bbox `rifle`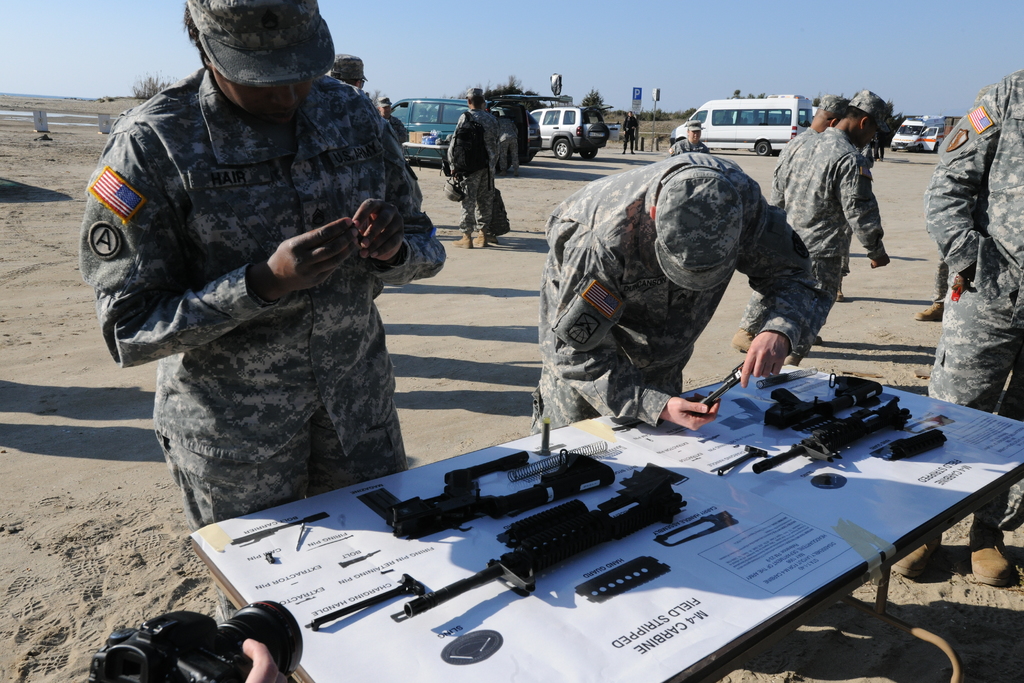
(745, 385, 920, 470)
